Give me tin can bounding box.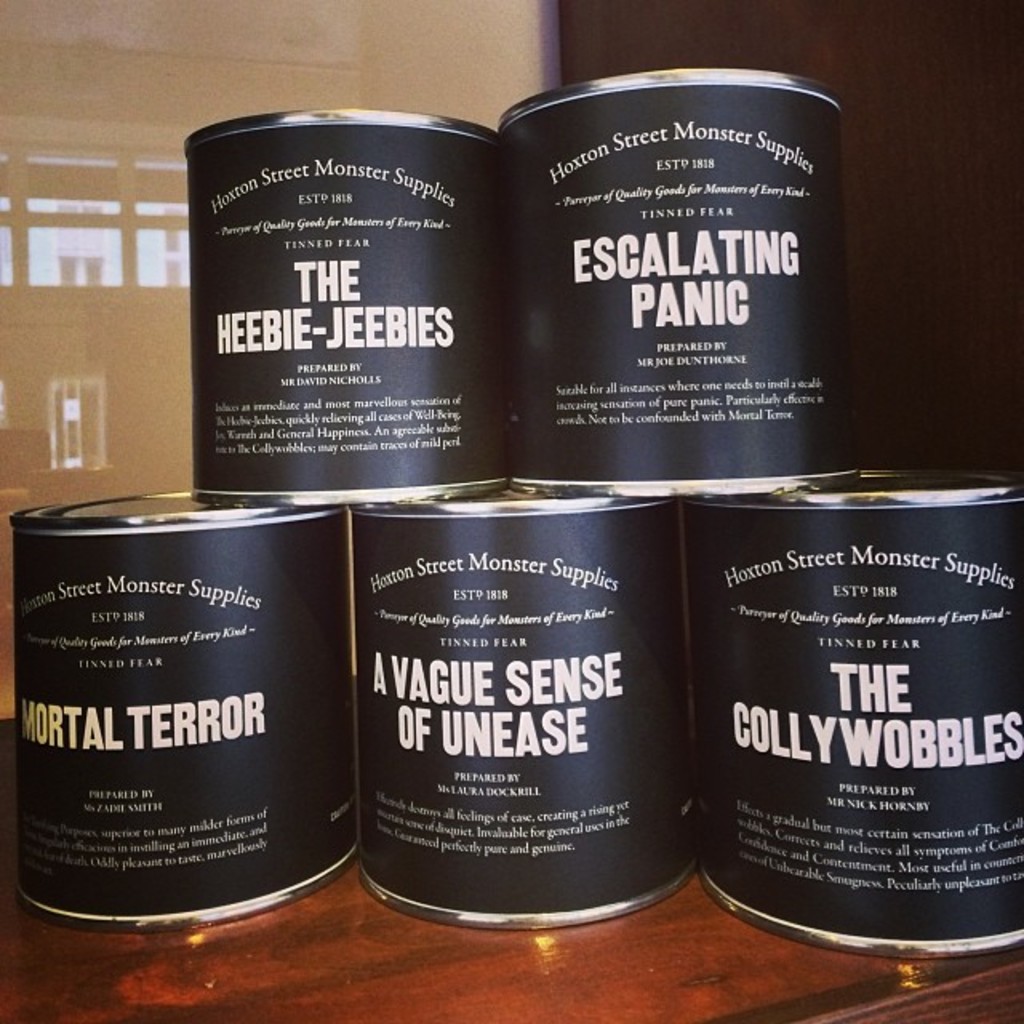
<region>6, 490, 363, 930</region>.
